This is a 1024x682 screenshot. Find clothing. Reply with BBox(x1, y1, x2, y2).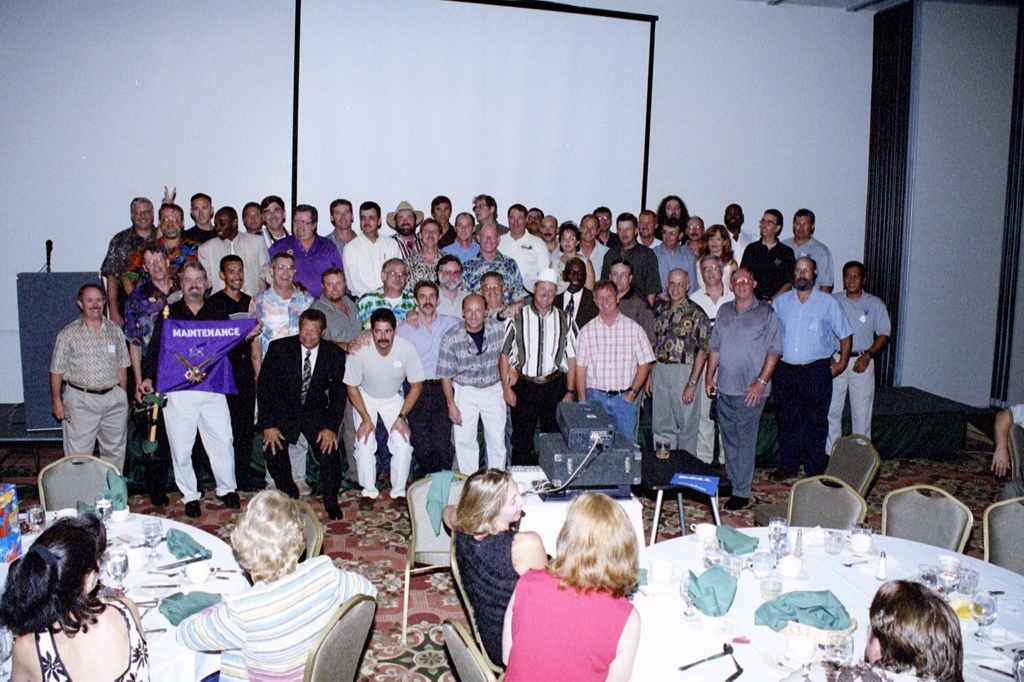
BBox(181, 215, 217, 247).
